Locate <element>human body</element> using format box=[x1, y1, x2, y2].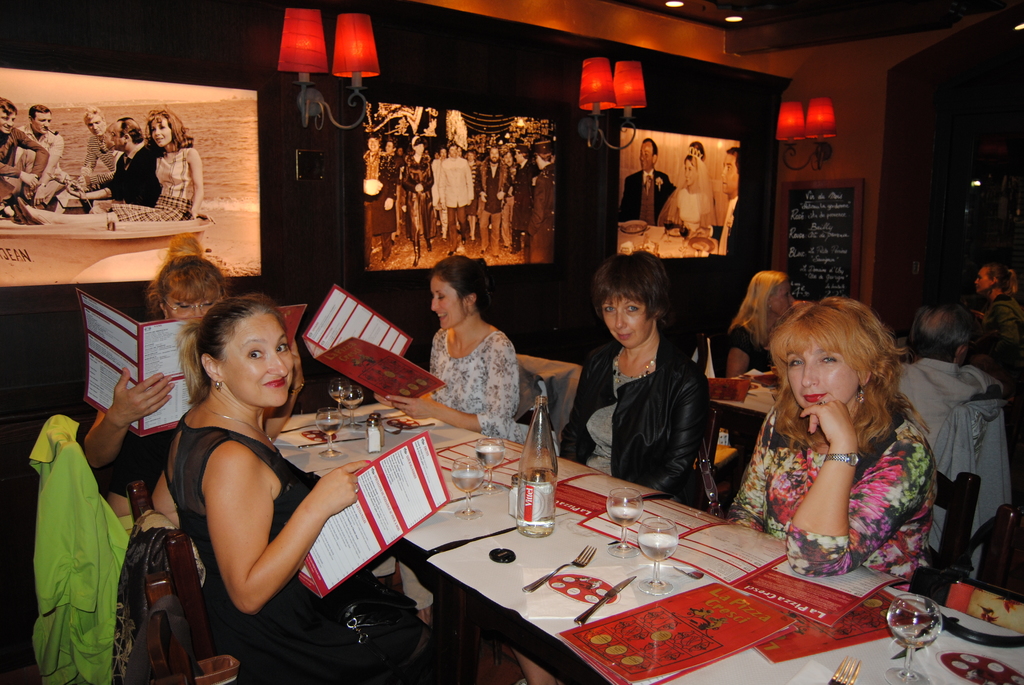
box=[72, 145, 168, 207].
